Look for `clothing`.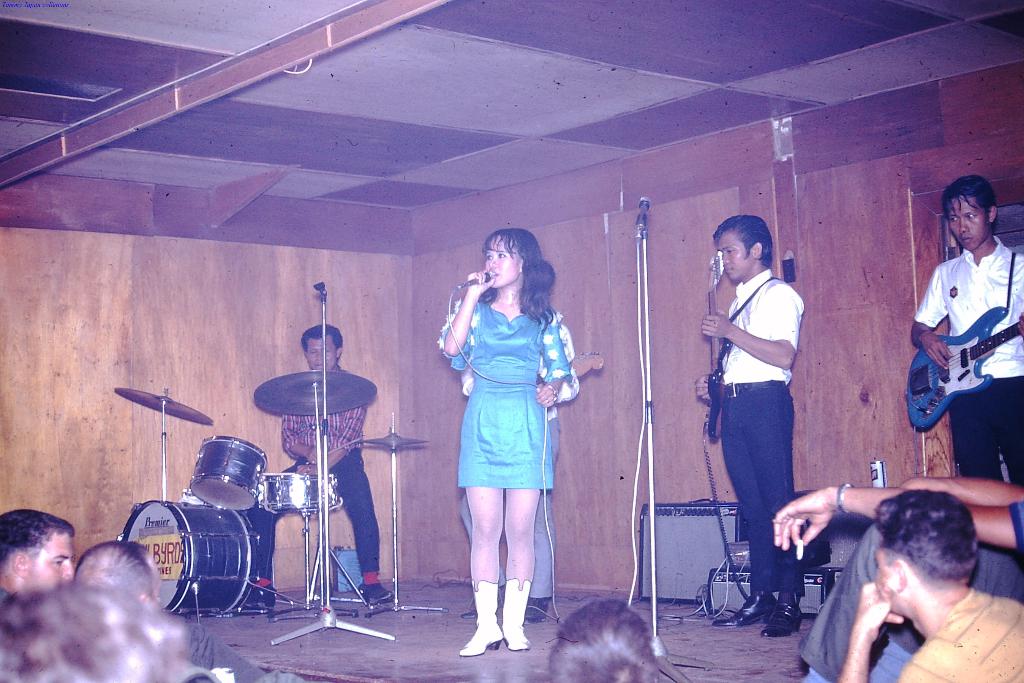
Found: <region>897, 581, 1022, 682</region>.
